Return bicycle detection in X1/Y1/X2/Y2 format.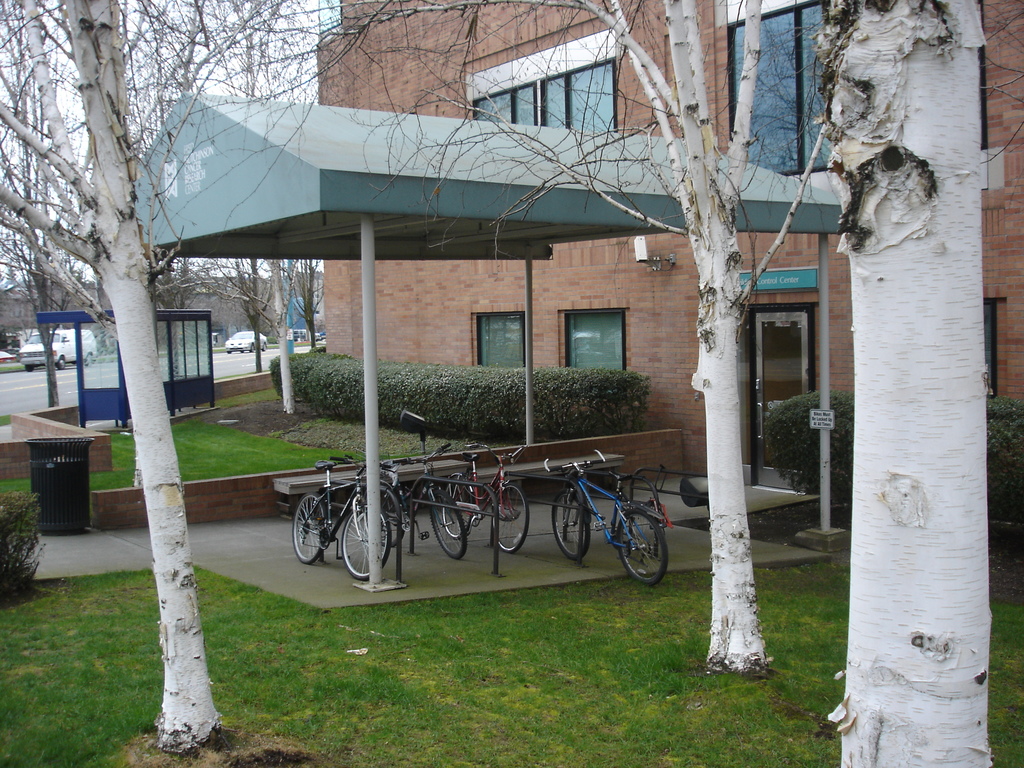
535/457/667/591.
